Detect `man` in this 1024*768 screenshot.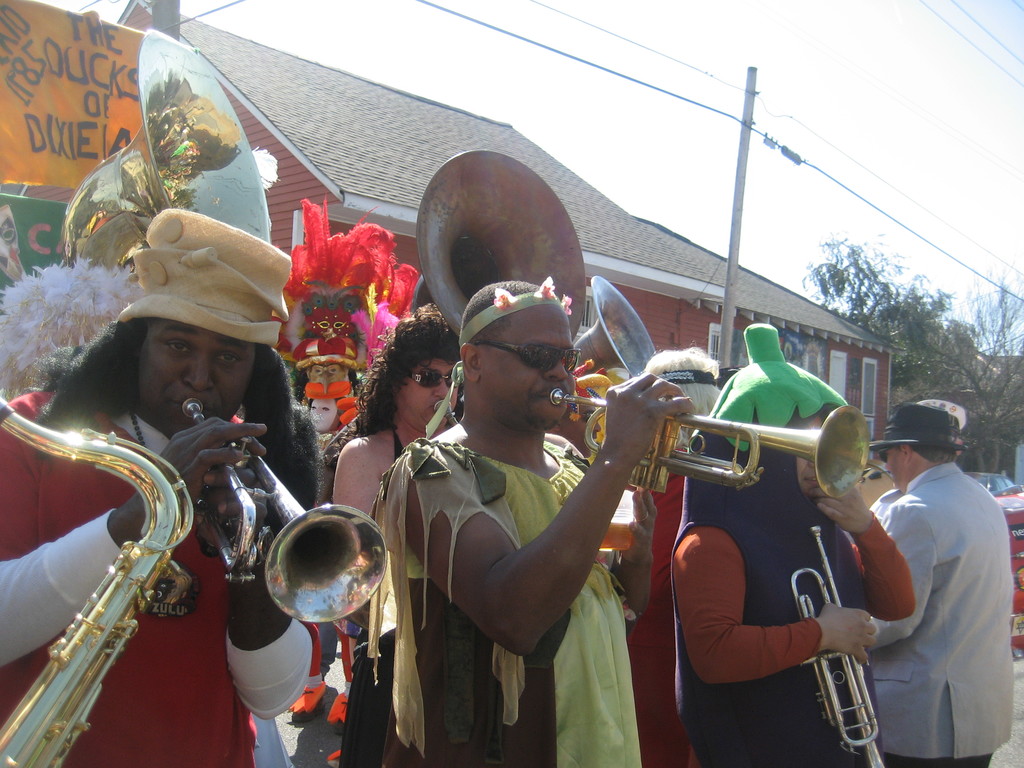
Detection: (x1=372, y1=272, x2=700, y2=756).
